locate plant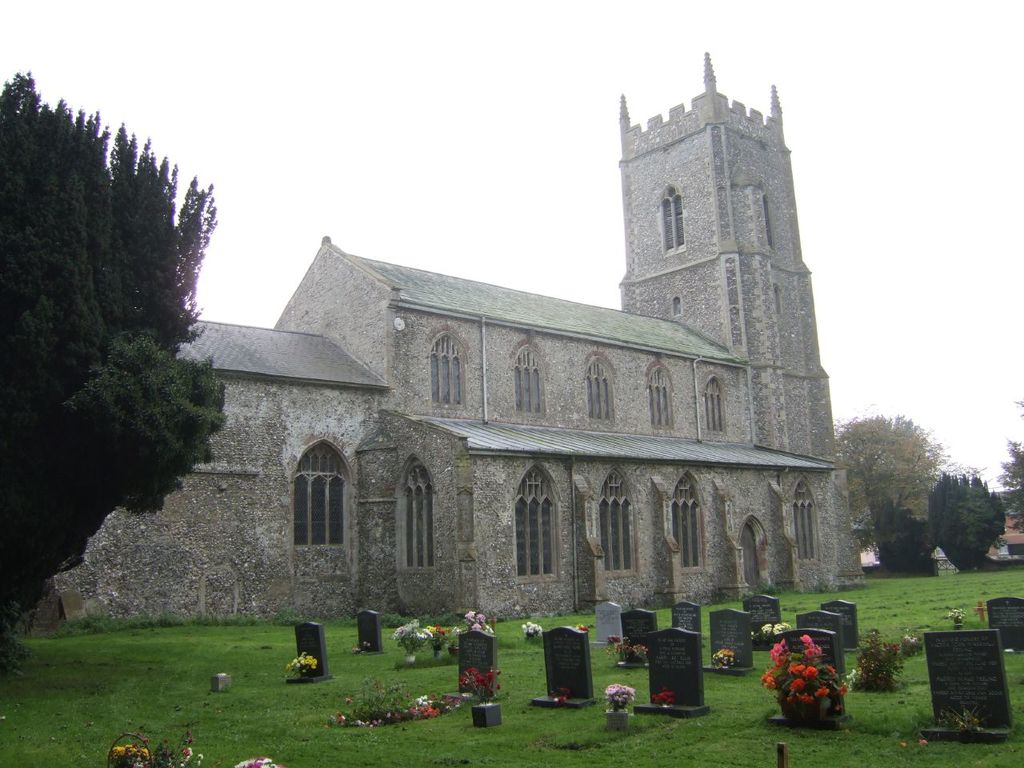
crop(45, 613, 119, 637)
